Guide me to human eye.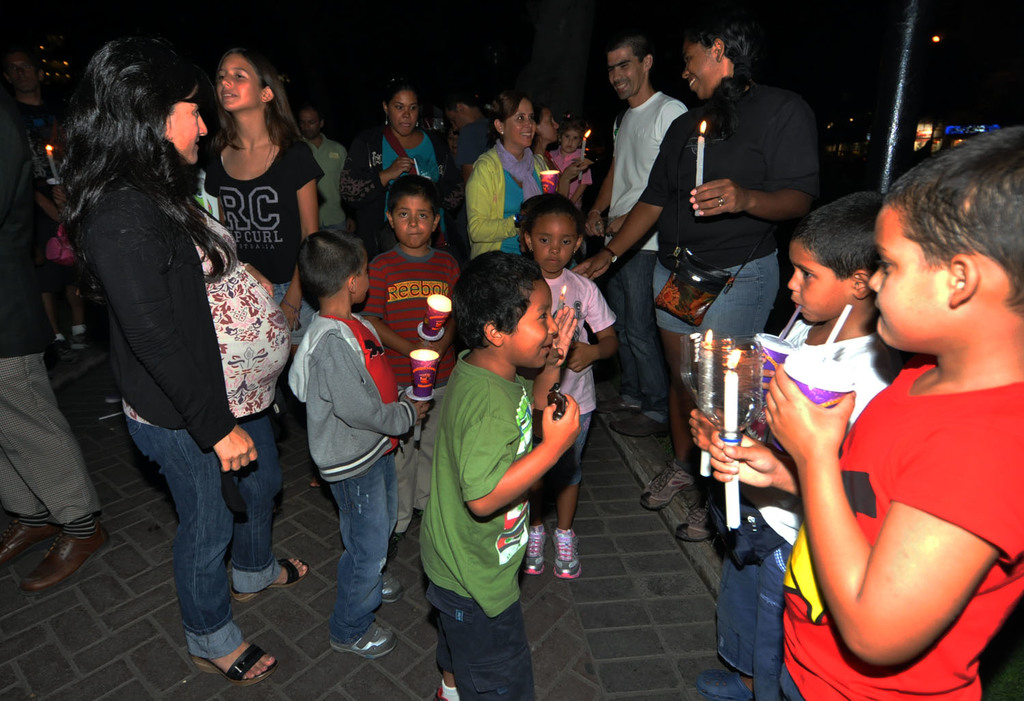
Guidance: <box>537,310,548,326</box>.
